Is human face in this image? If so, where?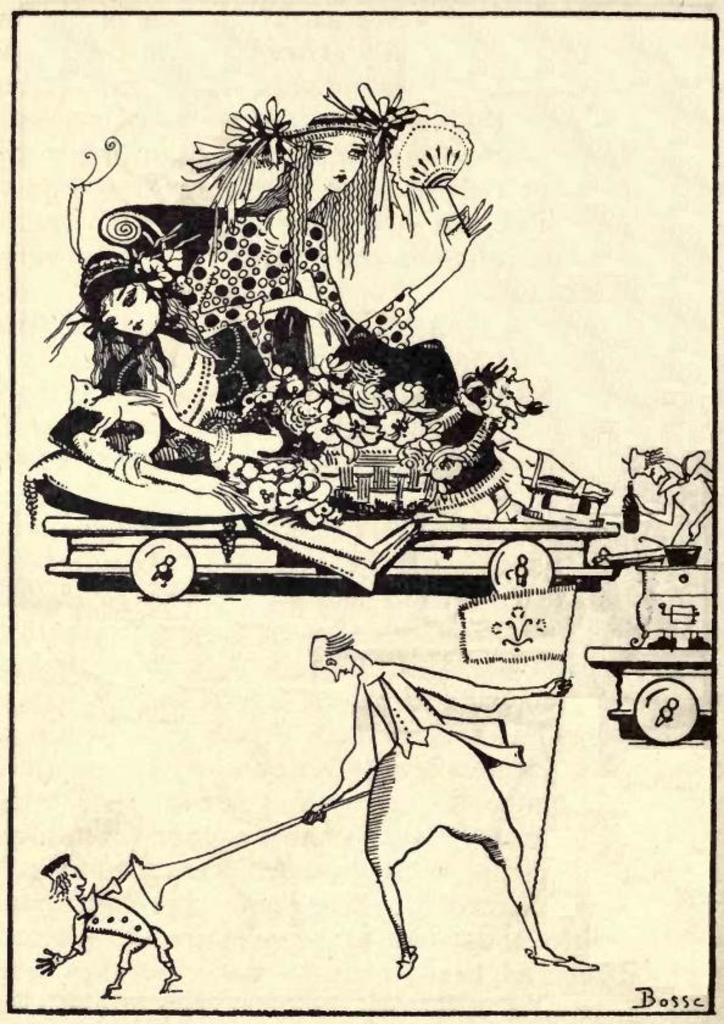
Yes, at x1=59 y1=866 x2=82 y2=905.
